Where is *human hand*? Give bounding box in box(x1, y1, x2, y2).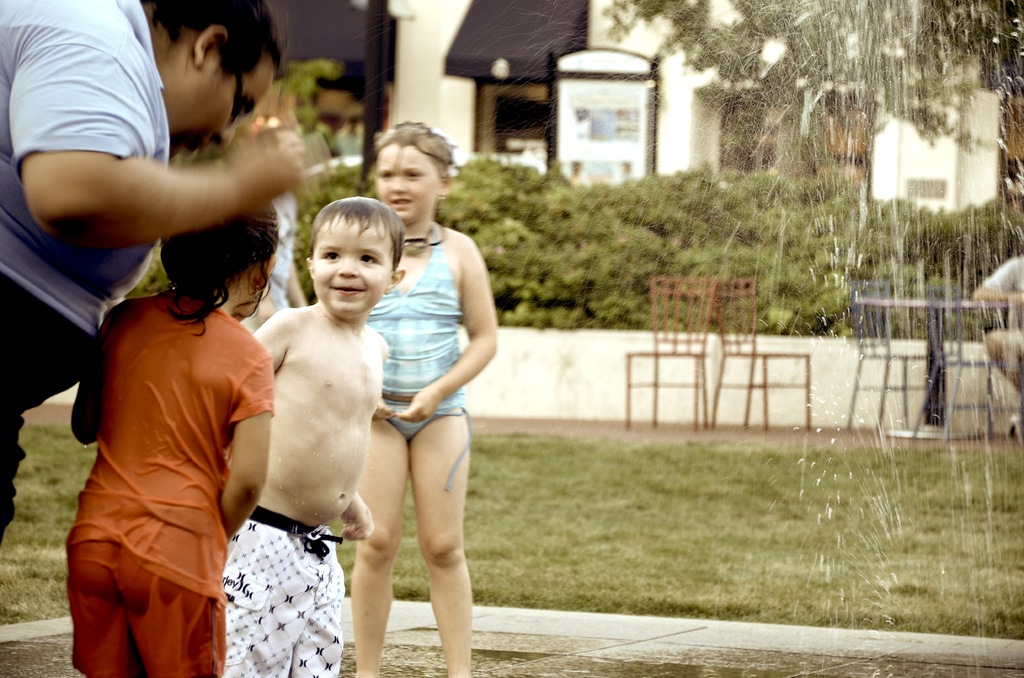
box(47, 111, 305, 254).
